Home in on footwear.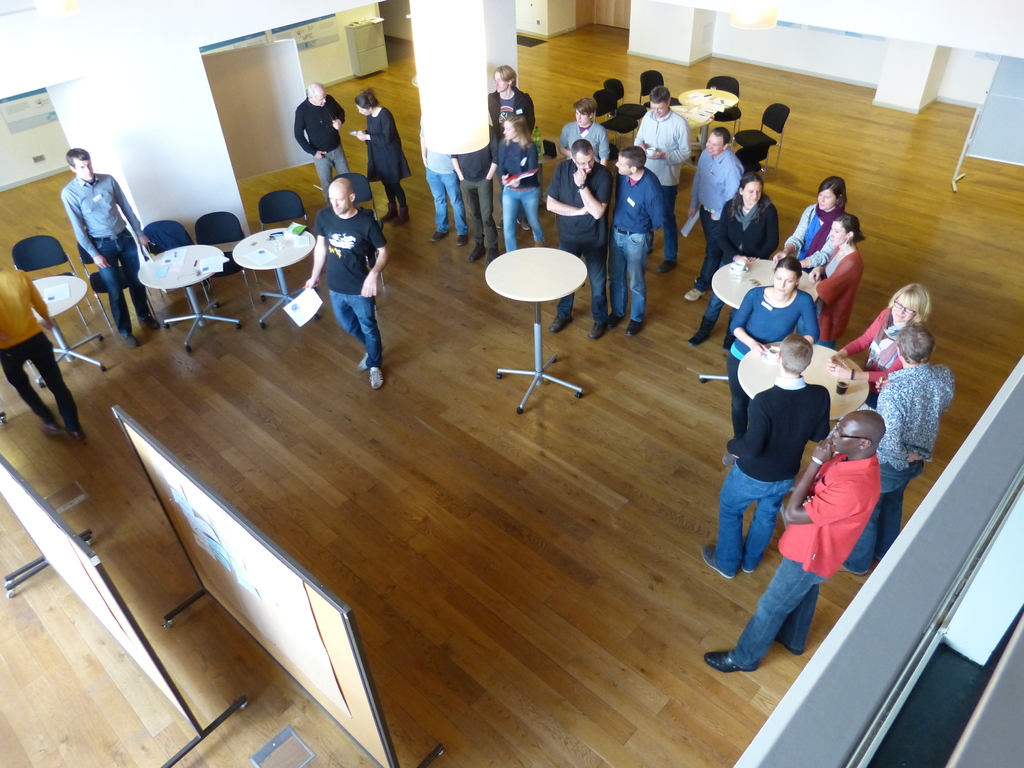
Homed in at box=[118, 333, 138, 347].
